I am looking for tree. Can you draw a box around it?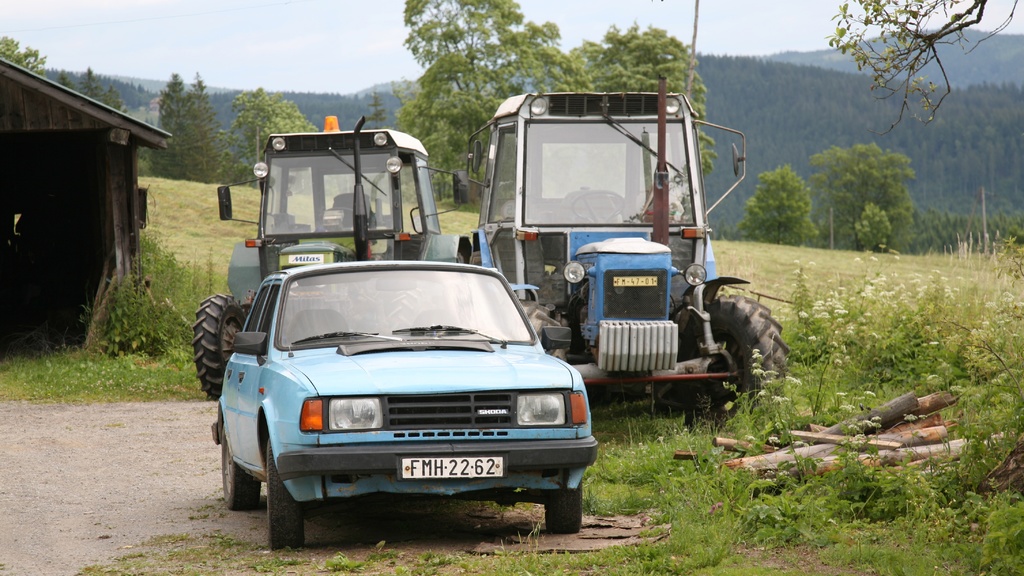
Sure, the bounding box is <box>808,122,929,243</box>.
